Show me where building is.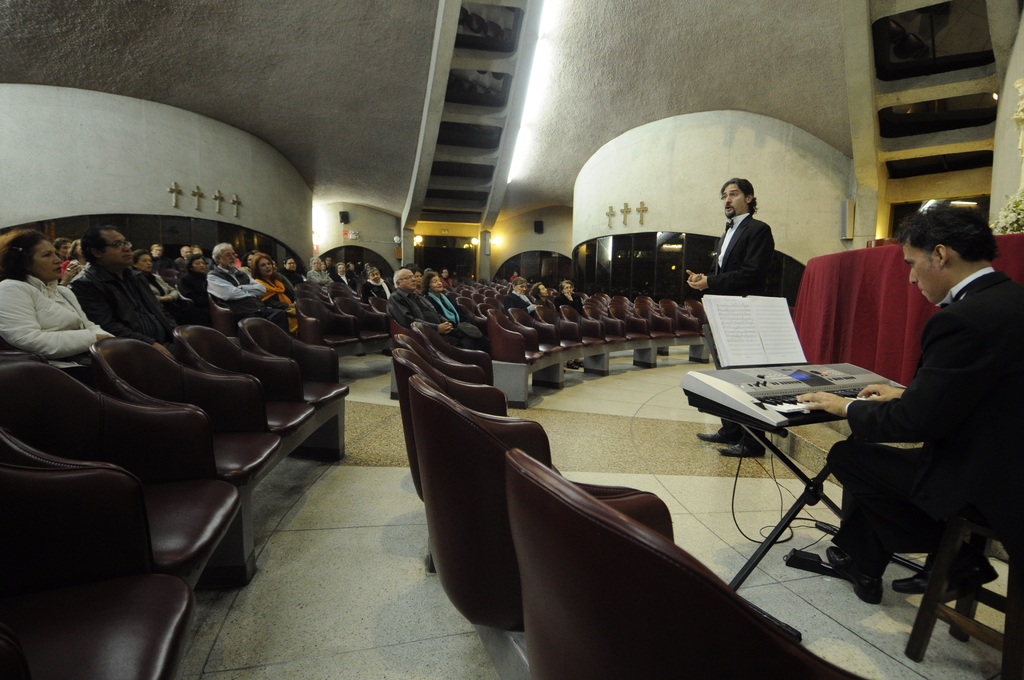
building is at 0, 0, 1023, 679.
